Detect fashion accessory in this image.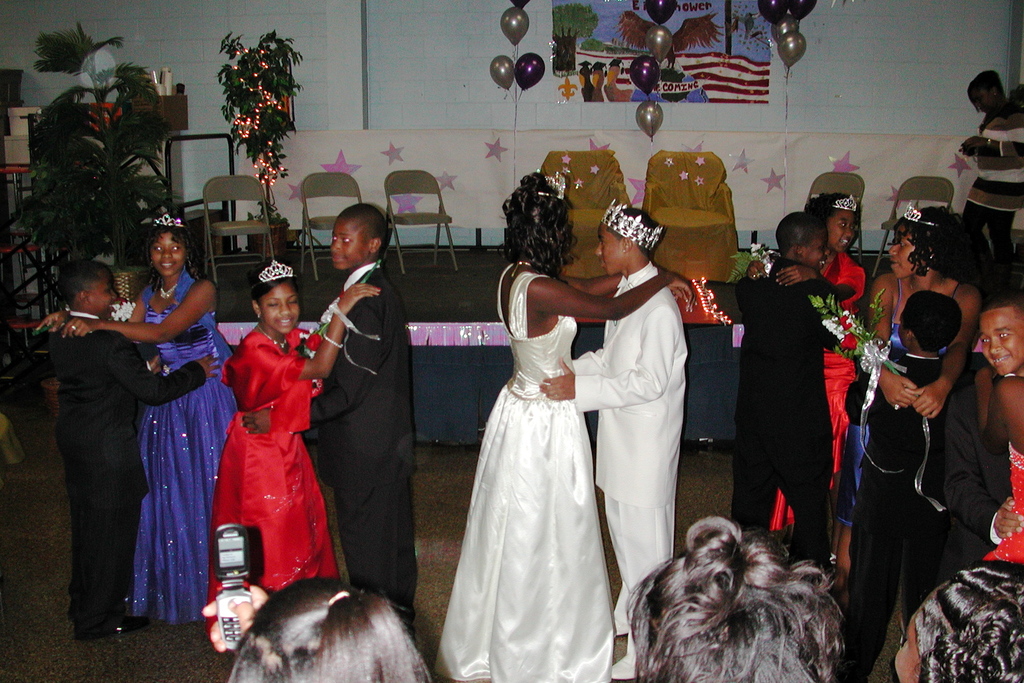
Detection: 257, 259, 295, 284.
